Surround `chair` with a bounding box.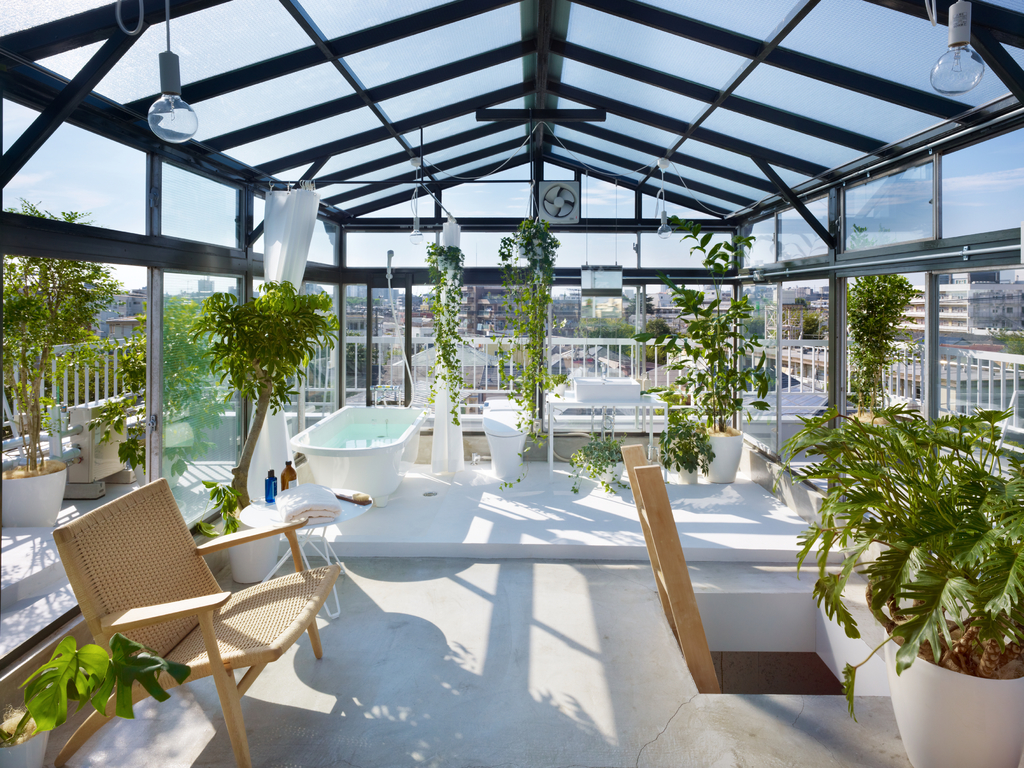
left=38, top=488, right=323, bottom=744.
